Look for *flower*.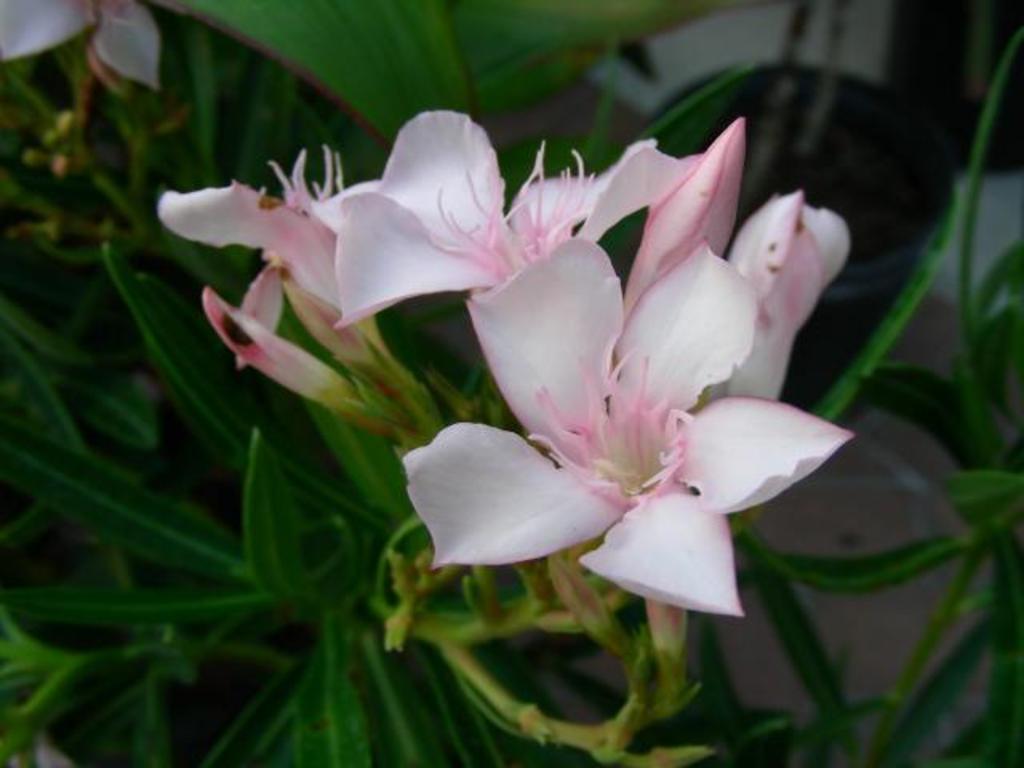
Found: {"left": 389, "top": 274, "right": 834, "bottom": 630}.
